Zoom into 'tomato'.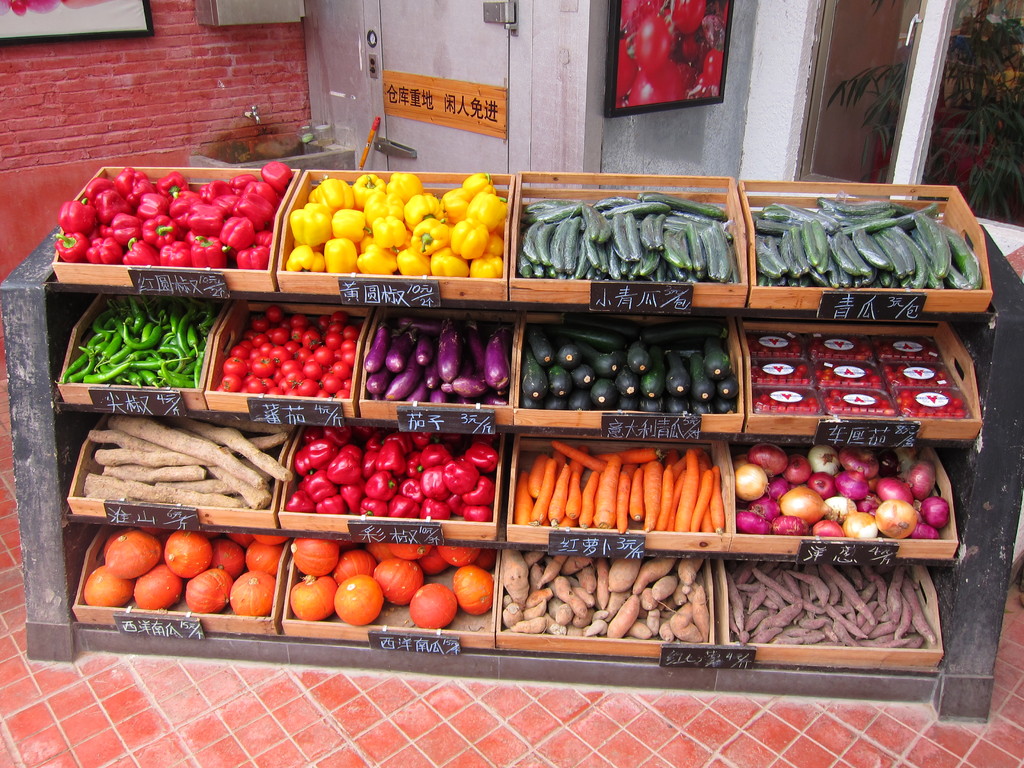
Zoom target: box=[245, 360, 276, 383].
